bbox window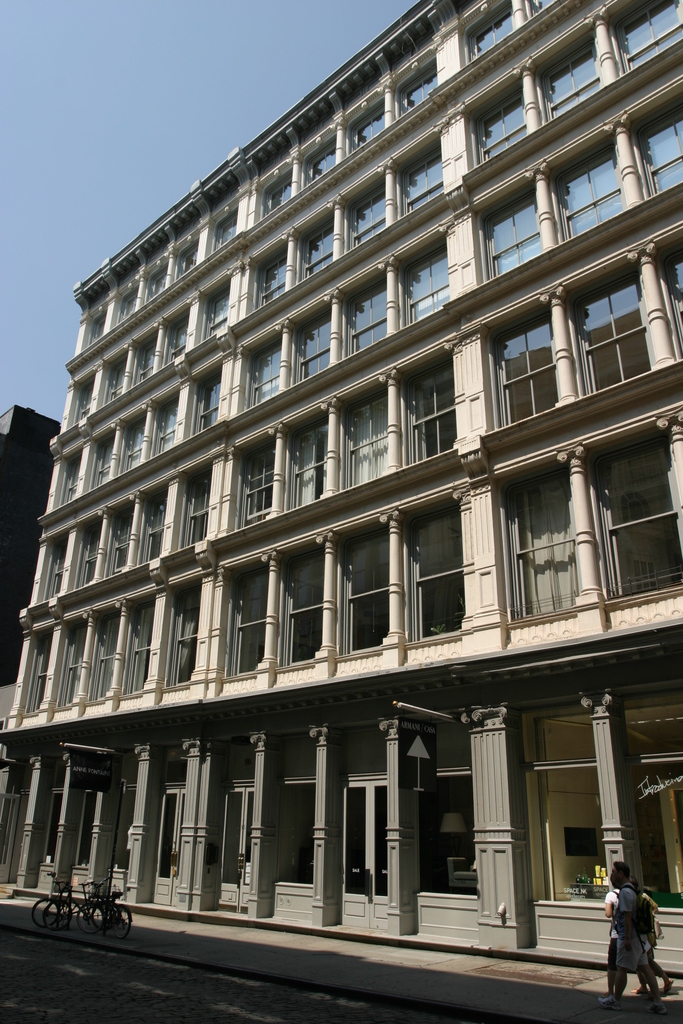
(left=241, top=428, right=297, bottom=519)
